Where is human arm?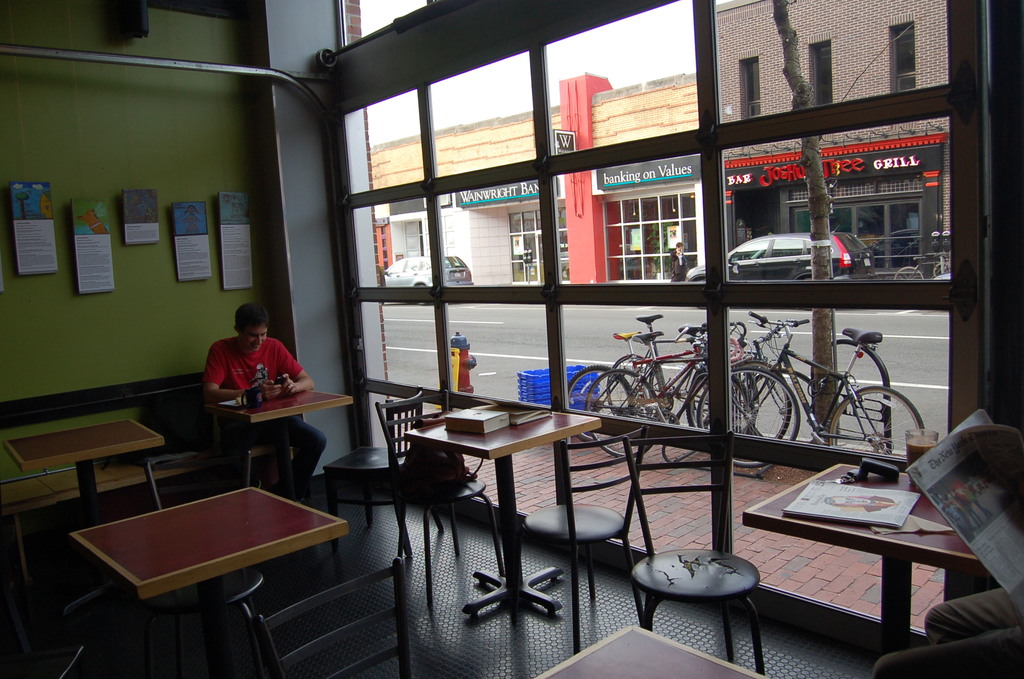
204, 340, 280, 404.
